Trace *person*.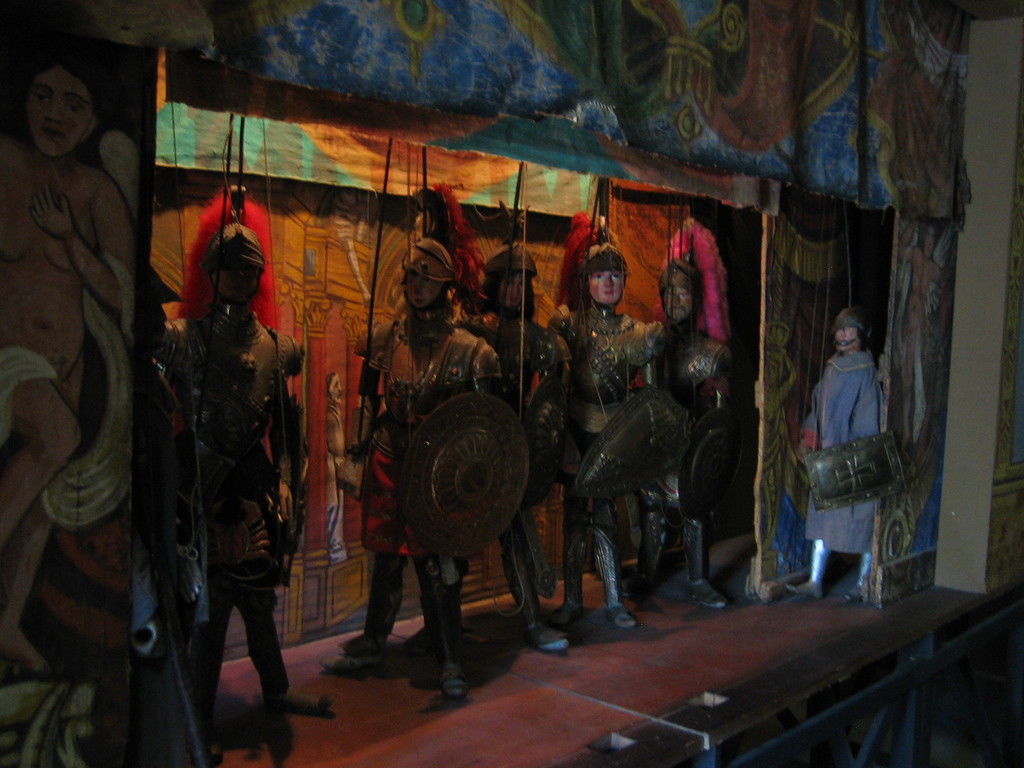
Traced to bbox=(152, 207, 348, 722).
